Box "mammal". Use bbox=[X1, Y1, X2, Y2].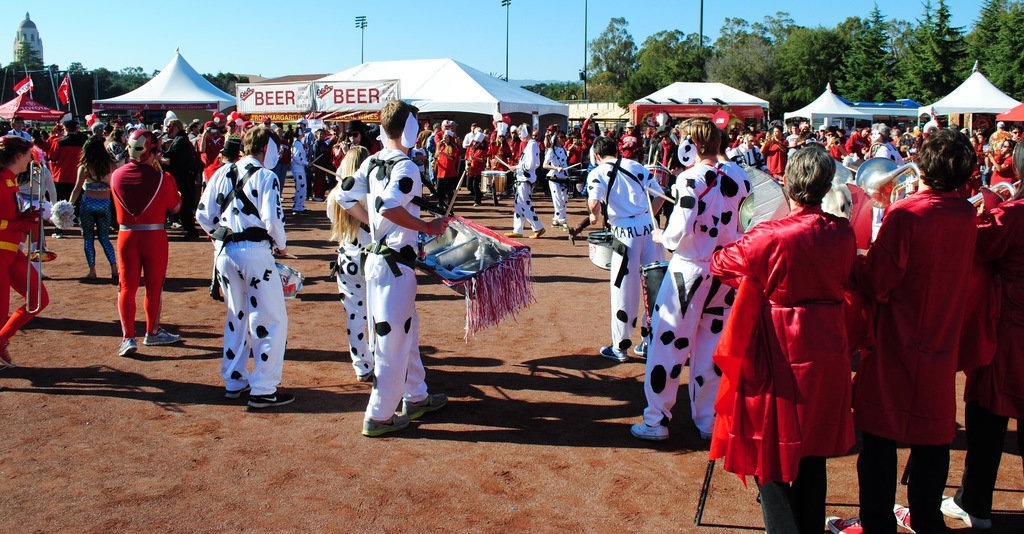
bbox=[938, 132, 1023, 533].
